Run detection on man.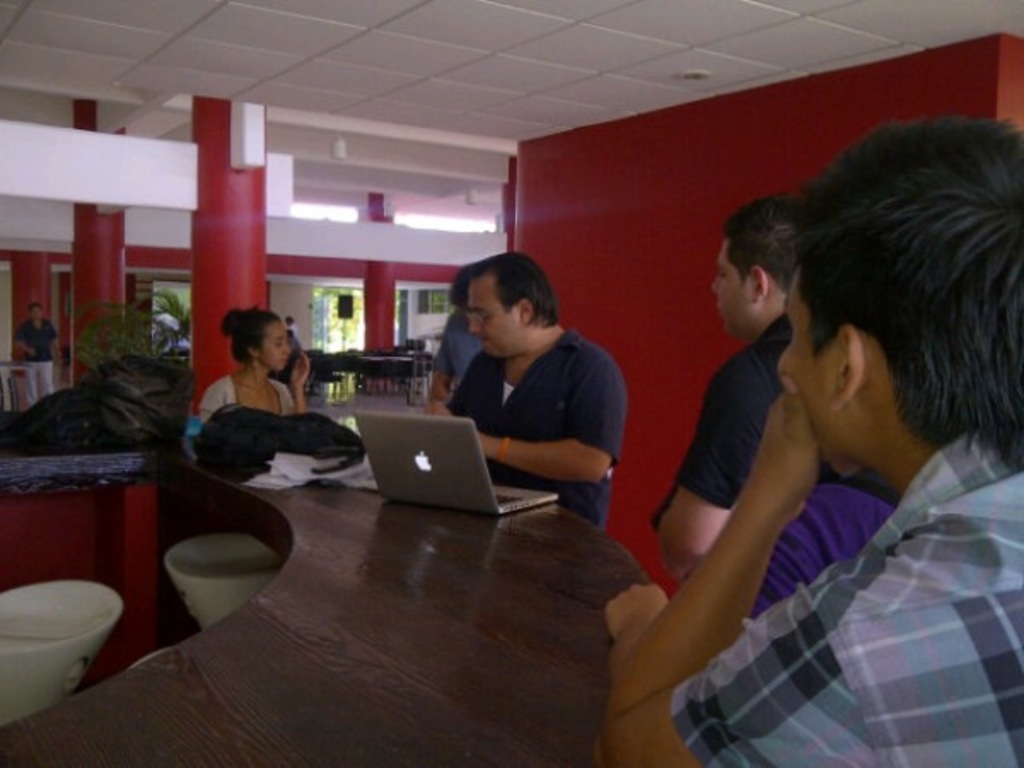
Result: [left=643, top=188, right=903, bottom=577].
